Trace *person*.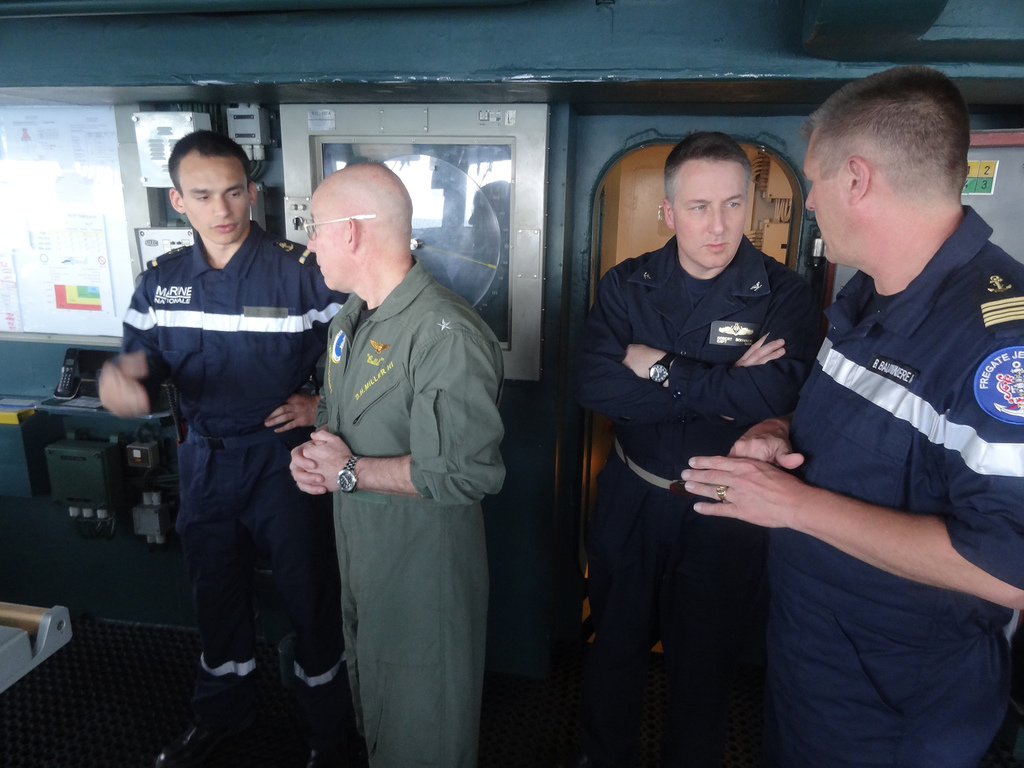
Traced to BBox(678, 68, 1023, 767).
